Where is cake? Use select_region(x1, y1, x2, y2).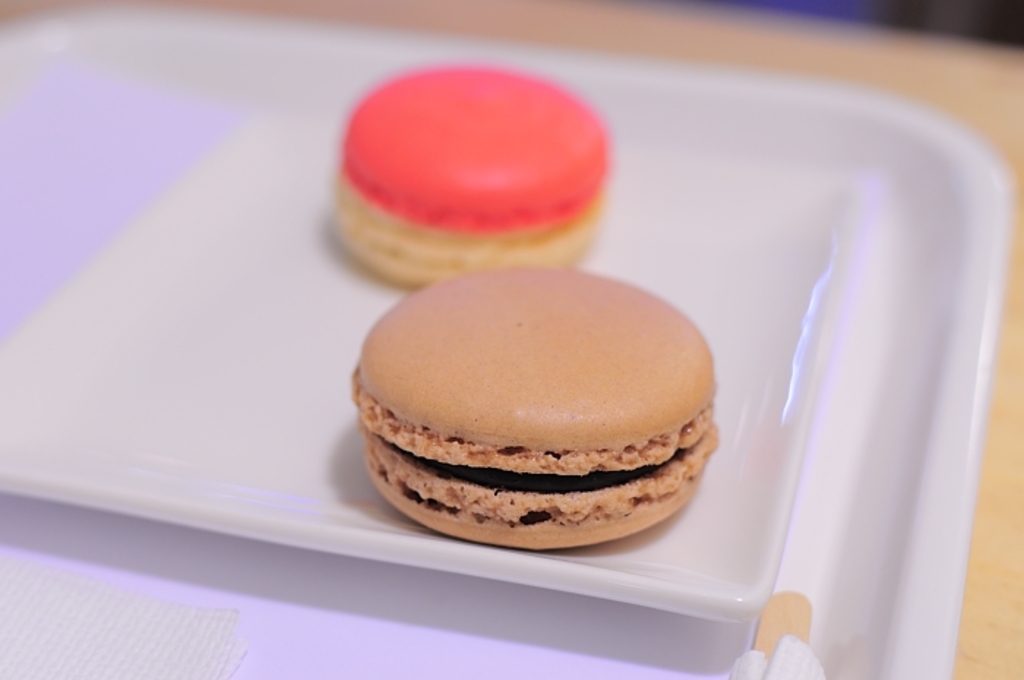
select_region(348, 266, 720, 551).
